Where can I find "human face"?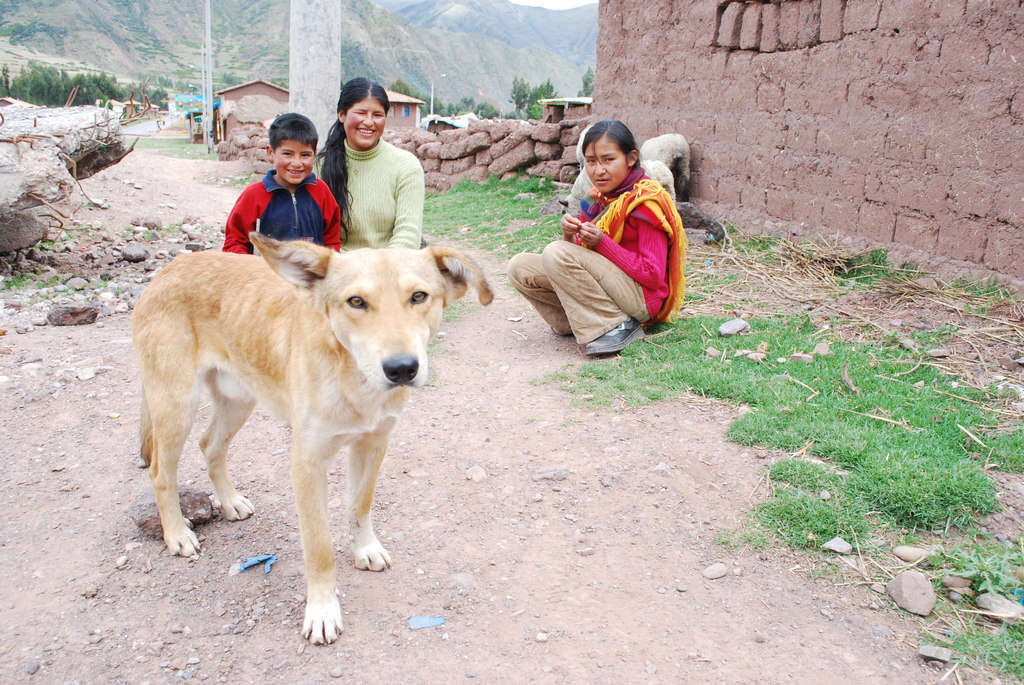
You can find it at locate(582, 144, 623, 191).
